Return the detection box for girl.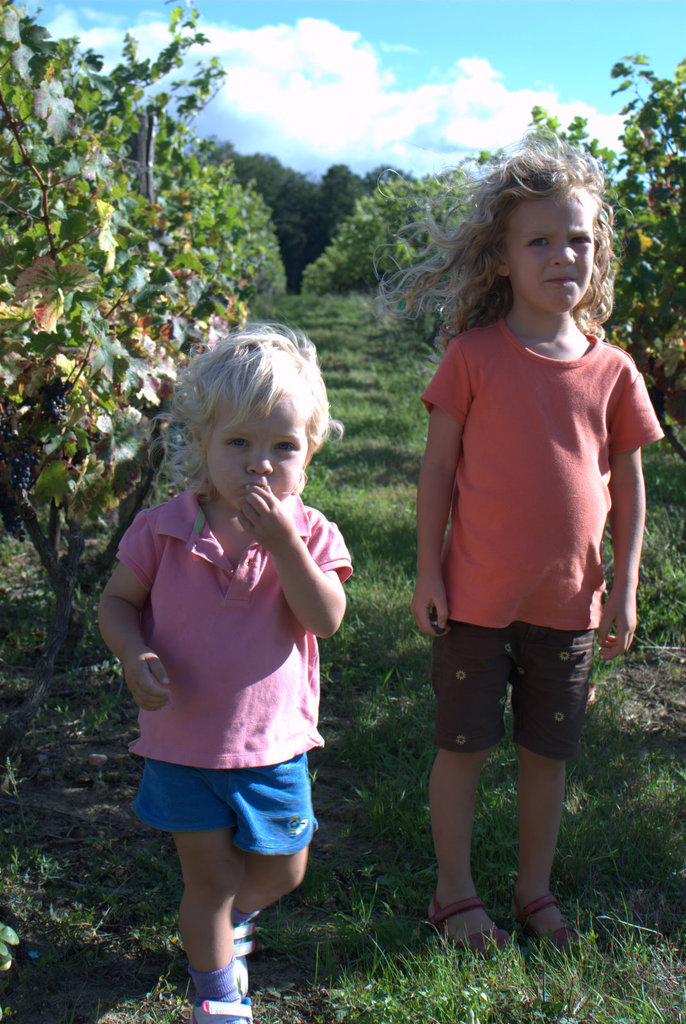
(left=377, top=148, right=666, bottom=954).
